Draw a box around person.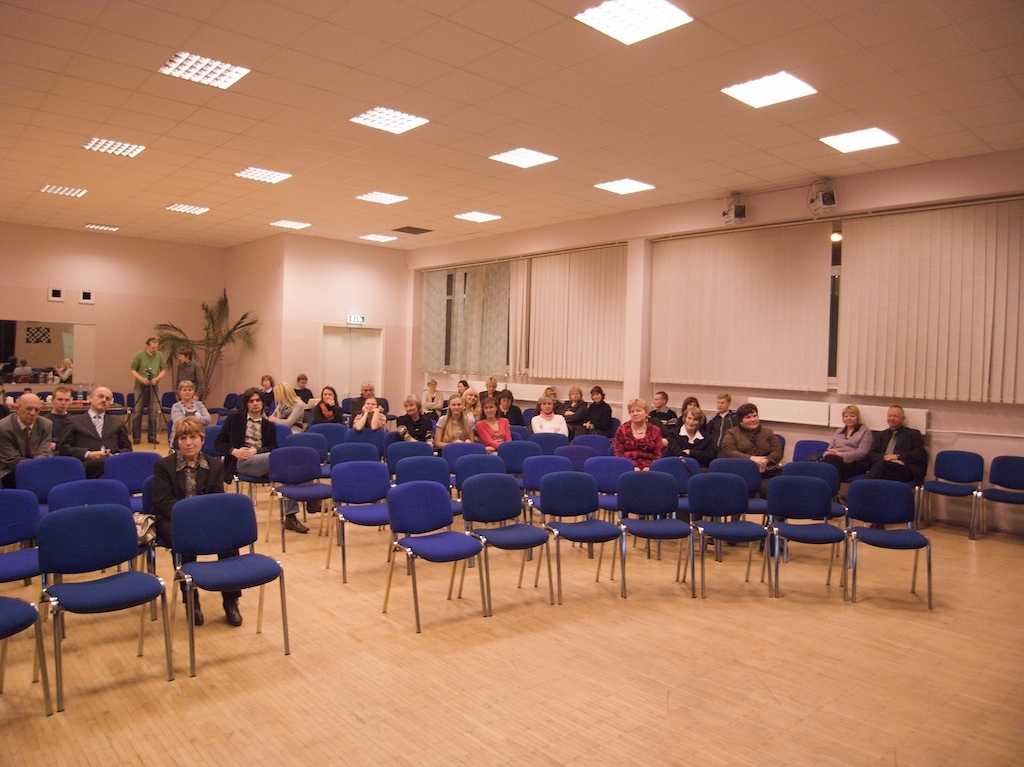
locate(69, 388, 130, 470).
